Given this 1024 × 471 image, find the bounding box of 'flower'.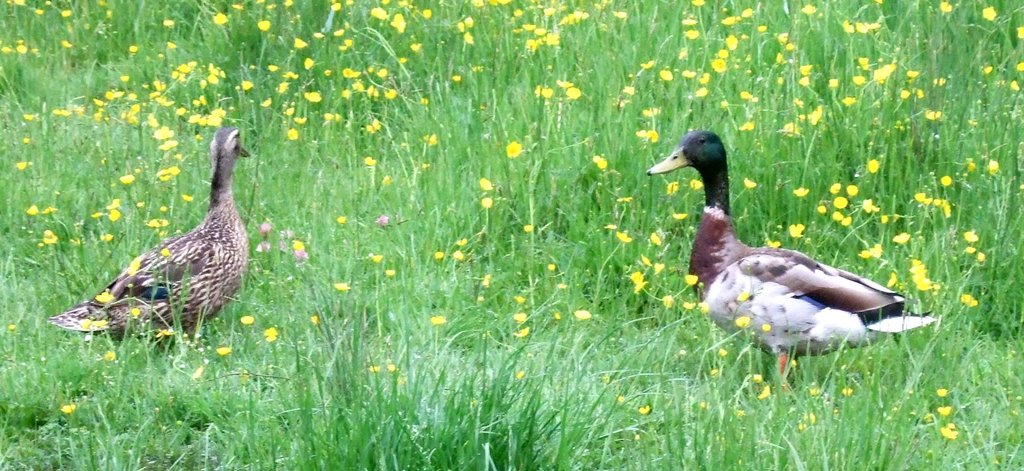
x1=294, y1=238, x2=305, y2=247.
